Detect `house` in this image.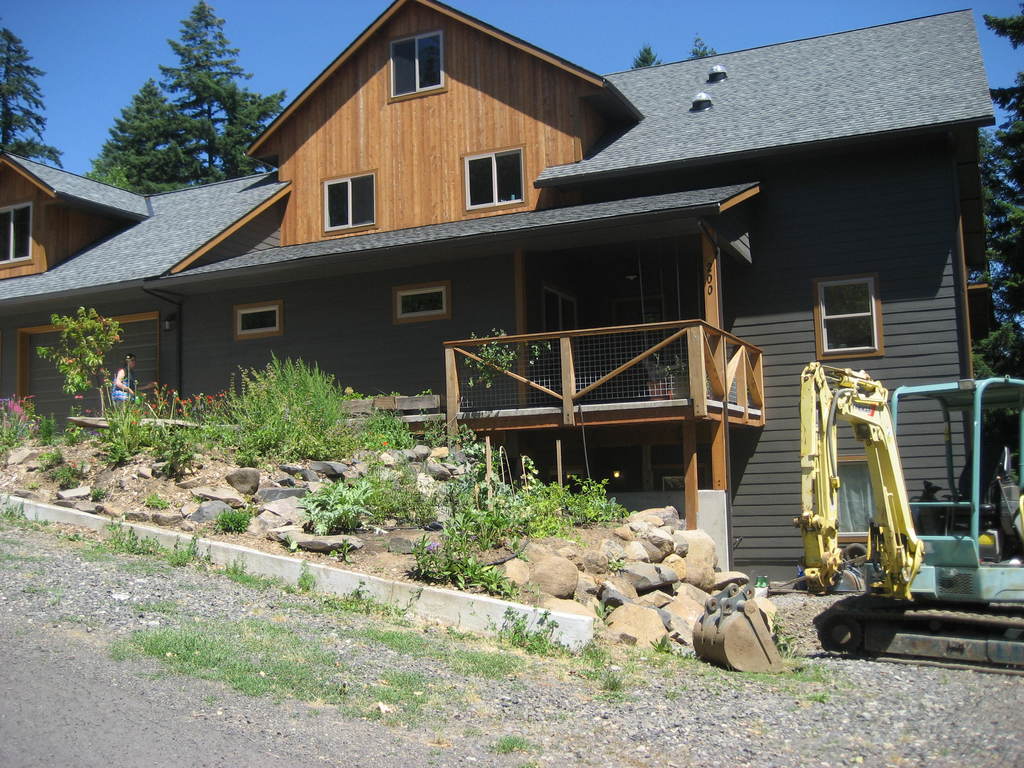
Detection: [left=0, top=0, right=1007, bottom=572].
